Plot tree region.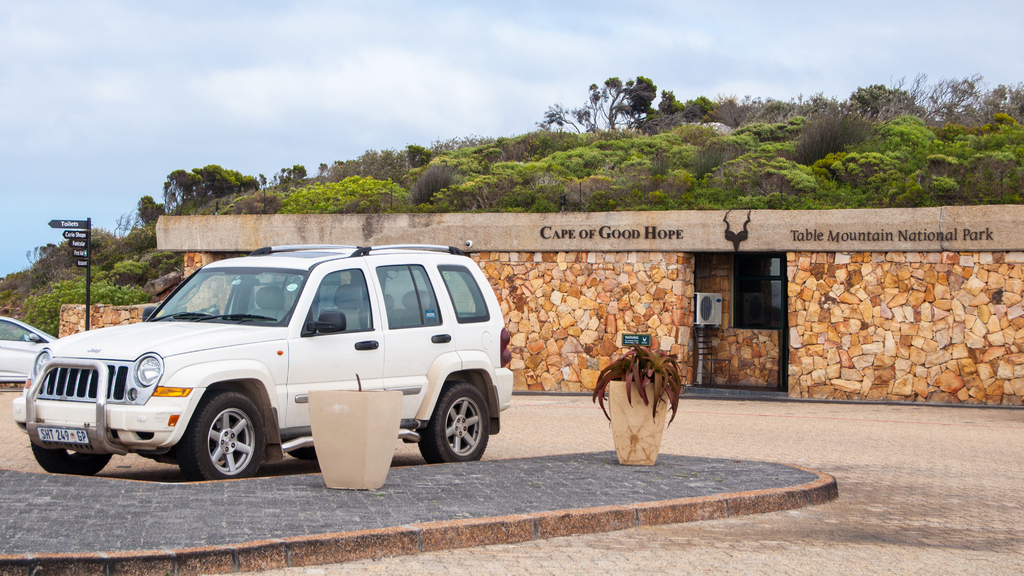
Plotted at {"left": 845, "top": 78, "right": 930, "bottom": 145}.
